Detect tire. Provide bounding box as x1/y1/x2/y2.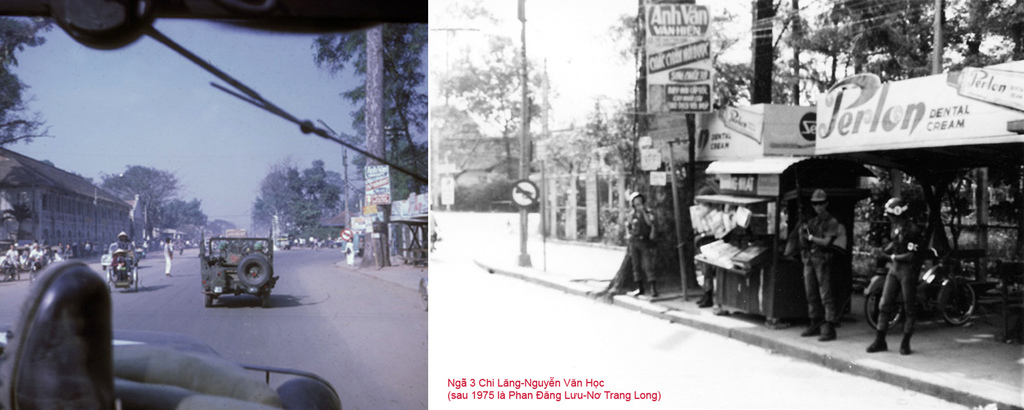
133/268/144/290.
